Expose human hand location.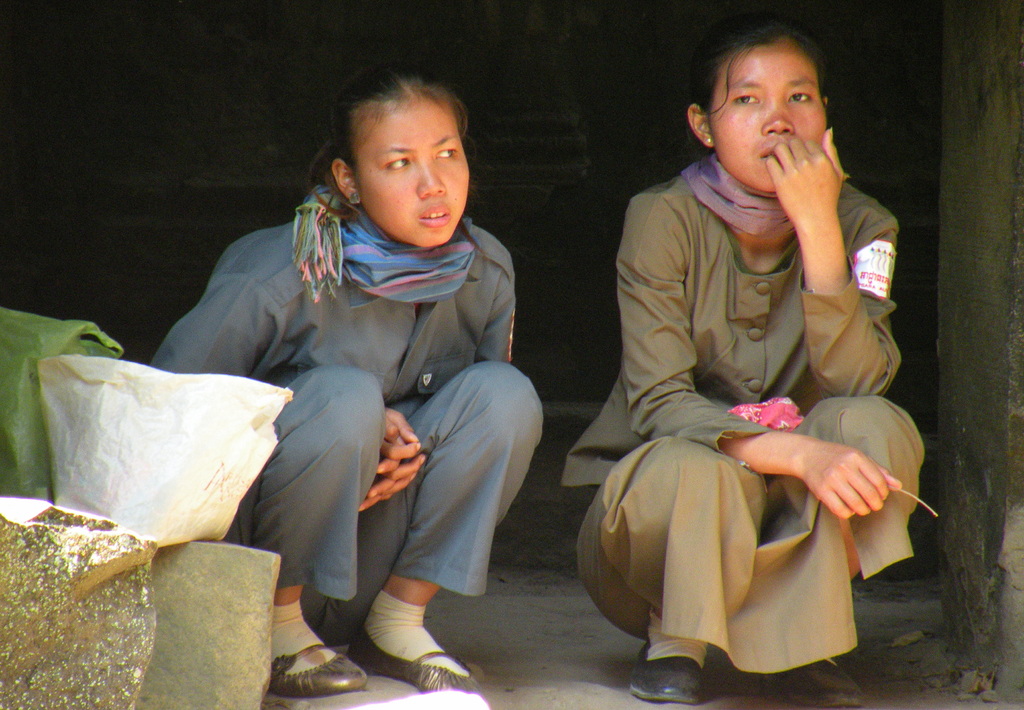
Exposed at (356, 426, 407, 514).
